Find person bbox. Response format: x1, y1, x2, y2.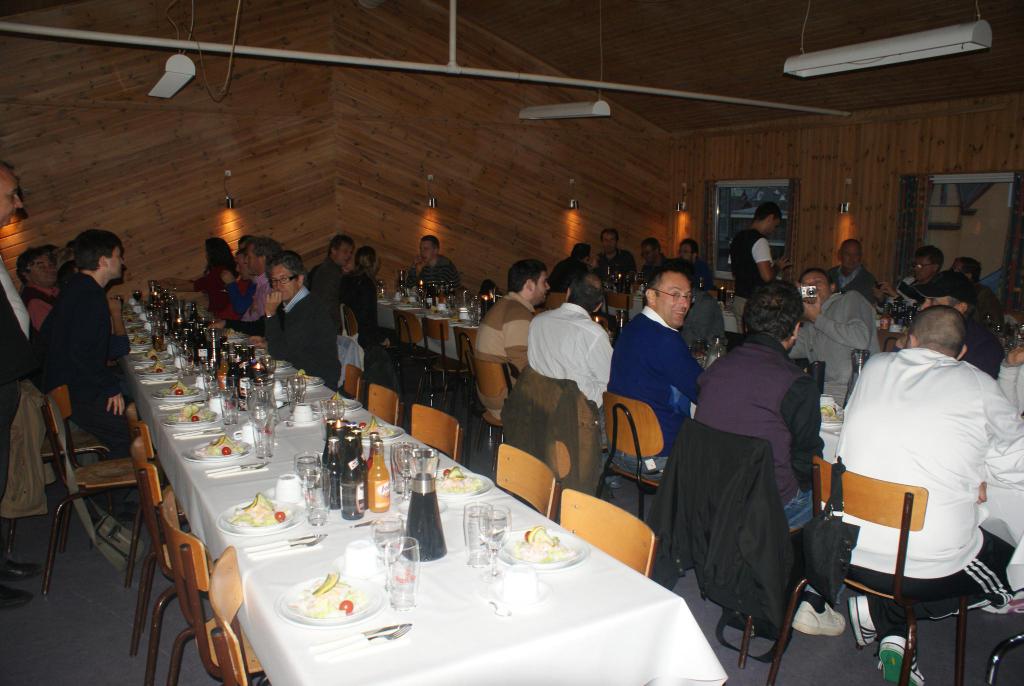
698, 275, 822, 575.
